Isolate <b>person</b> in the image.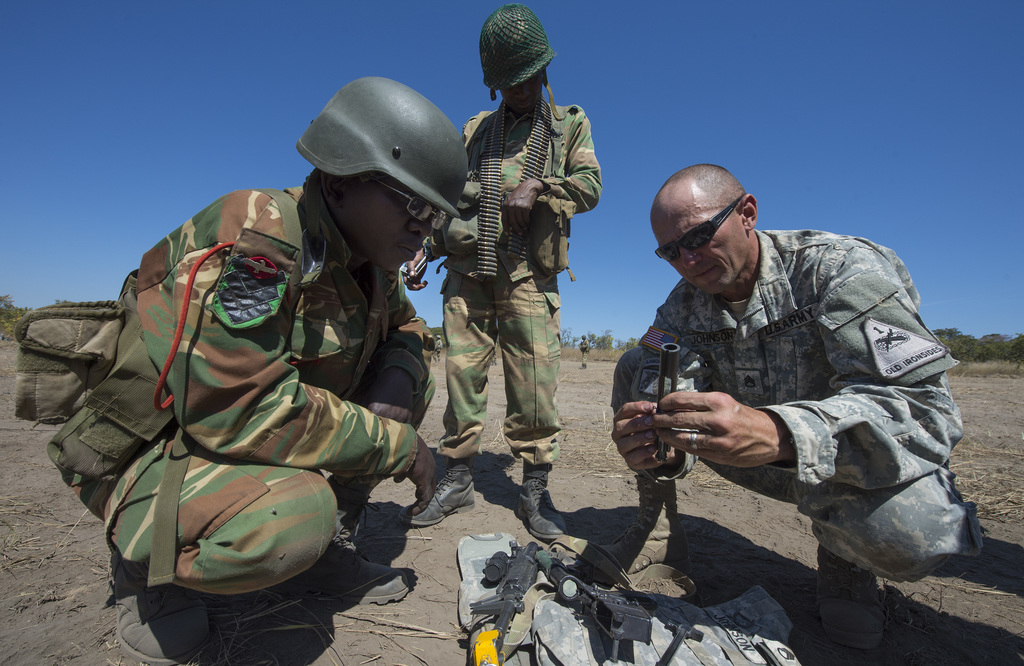
Isolated region: bbox=(390, 6, 603, 540).
